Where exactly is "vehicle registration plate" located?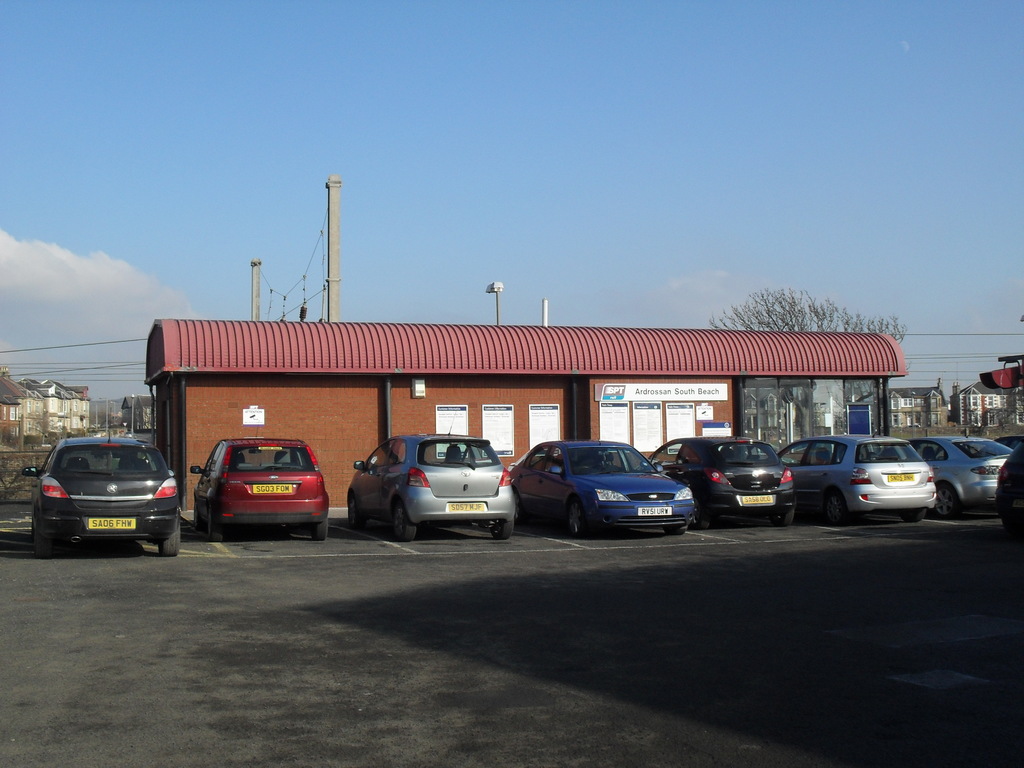
Its bounding box is (253, 486, 292, 491).
